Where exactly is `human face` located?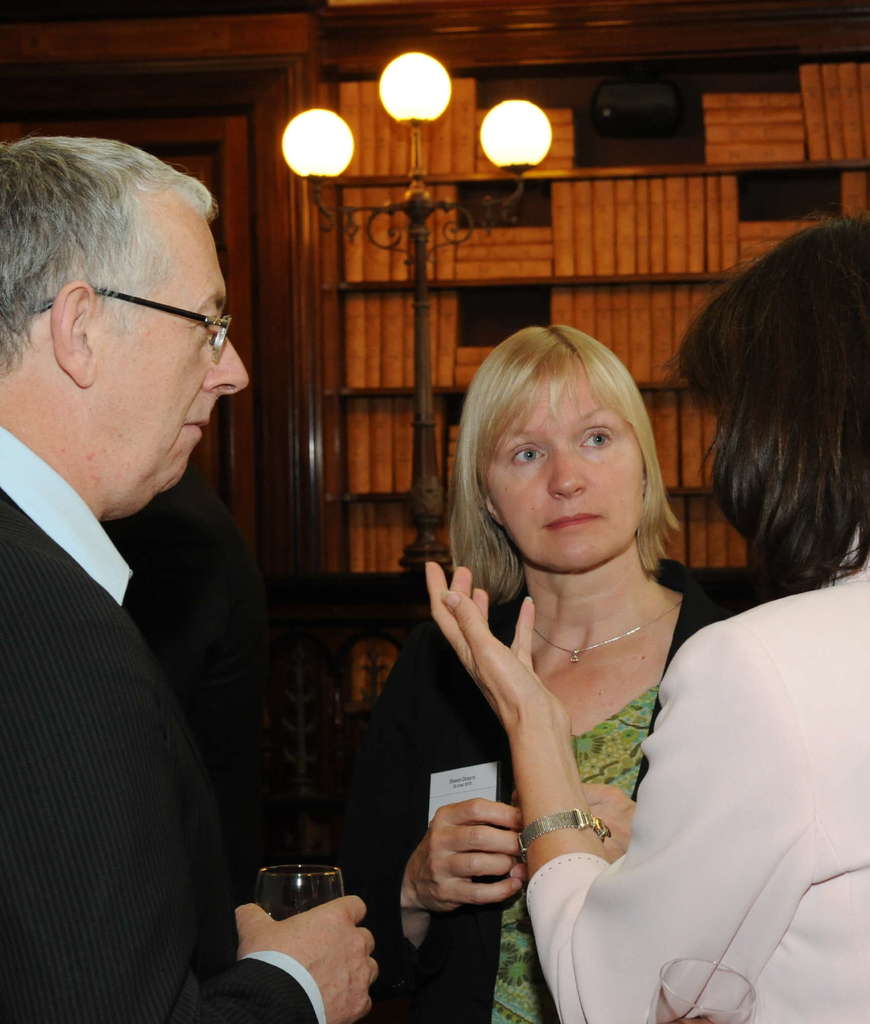
Its bounding box is [77,174,254,519].
